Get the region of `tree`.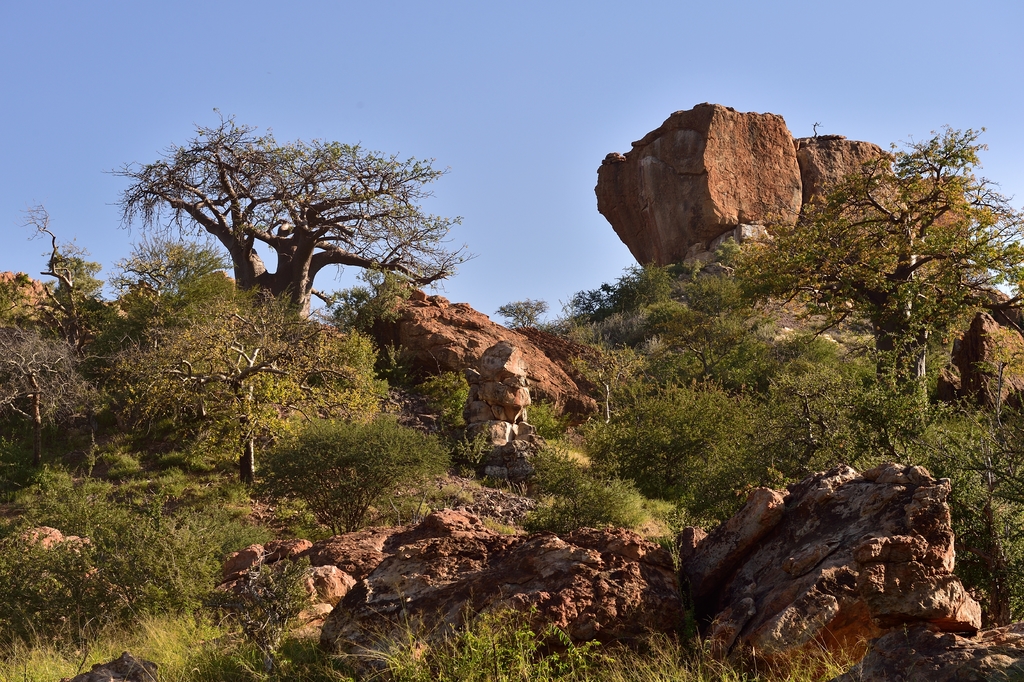
(x1=113, y1=291, x2=395, y2=486).
